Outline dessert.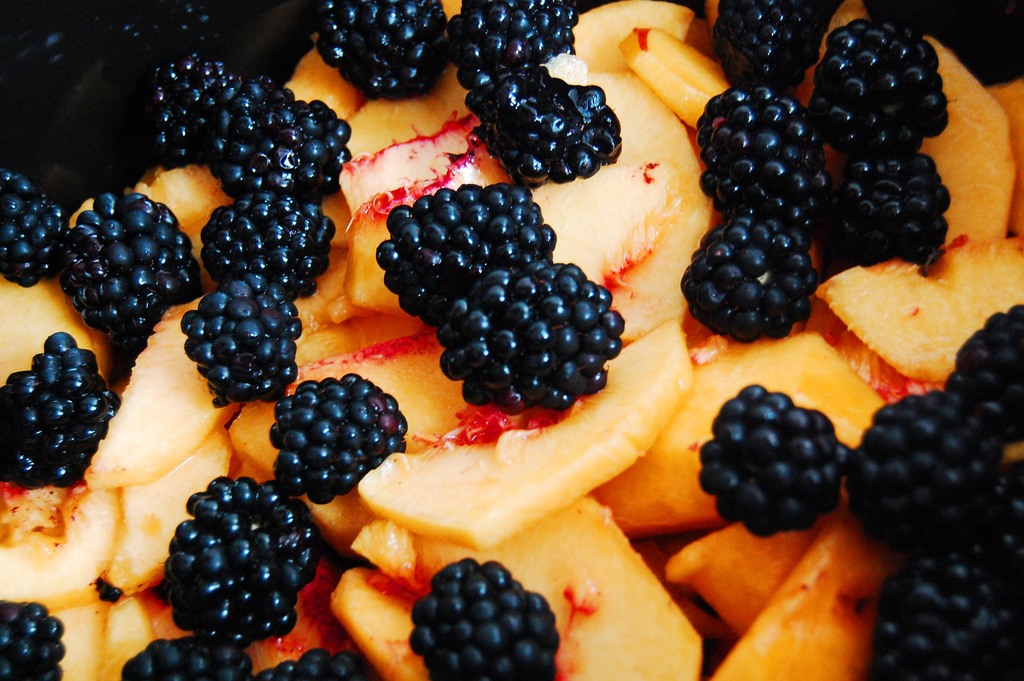
Outline: <bbox>383, 182, 550, 318</bbox>.
